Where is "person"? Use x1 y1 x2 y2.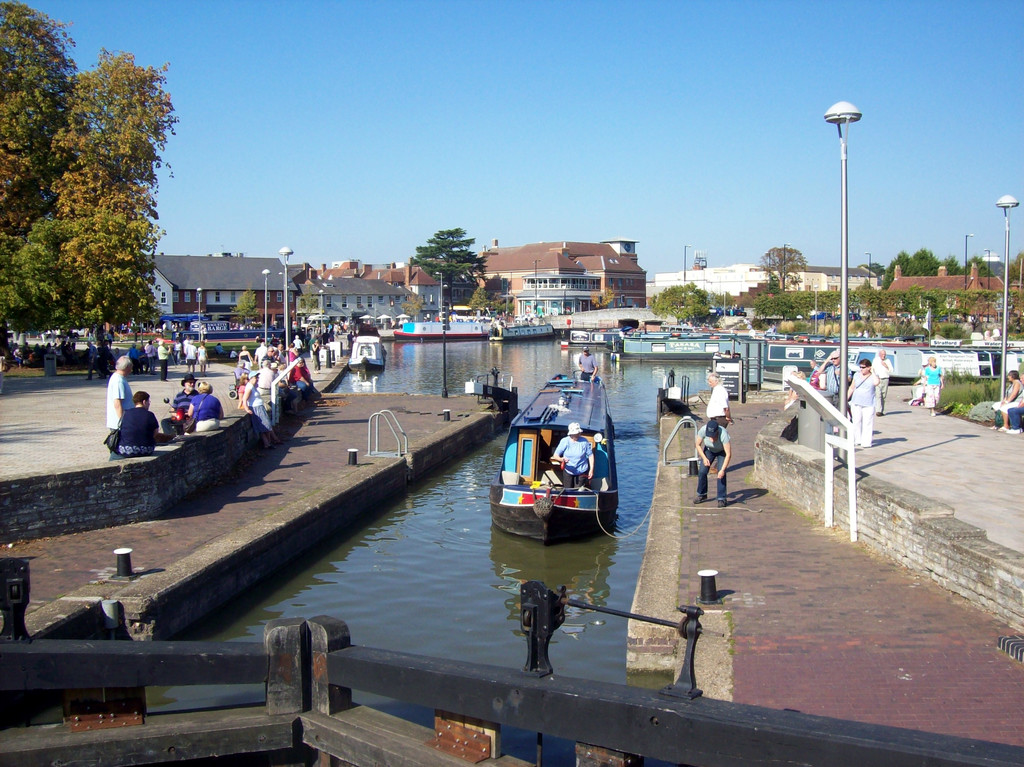
238 373 248 408.
